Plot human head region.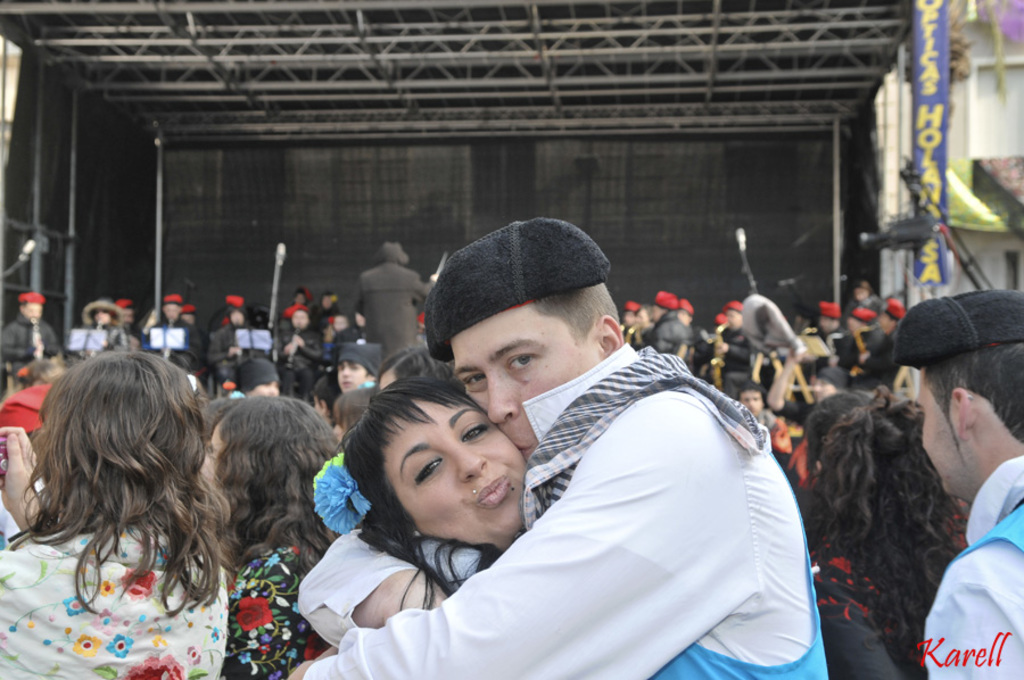
Plotted at [x1=796, y1=393, x2=922, y2=540].
